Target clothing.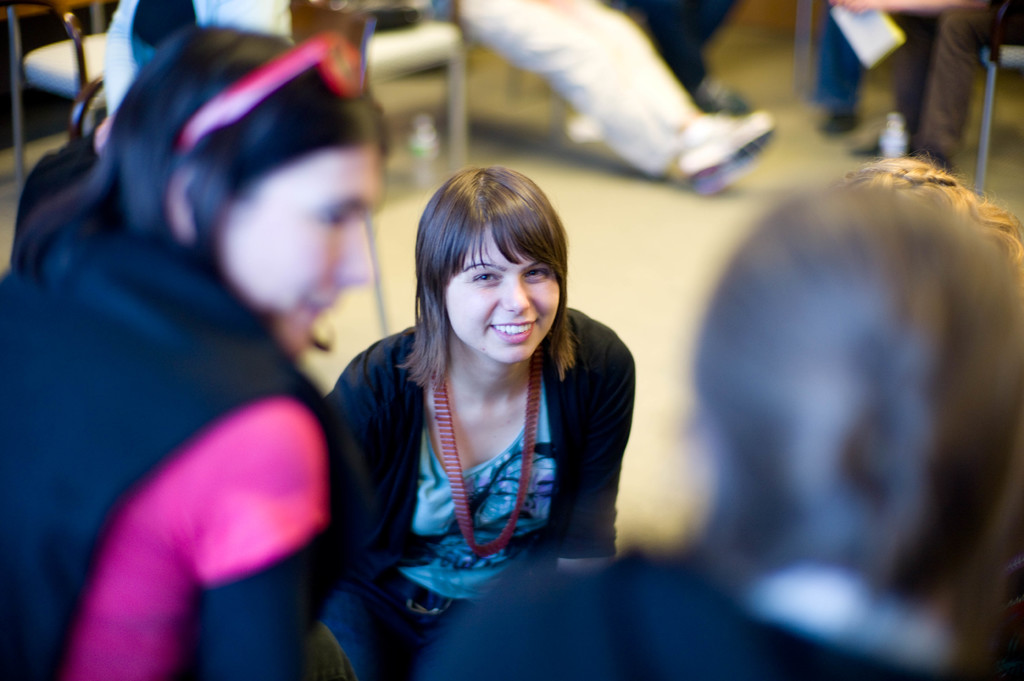
Target region: {"x1": 813, "y1": 15, "x2": 867, "y2": 113}.
